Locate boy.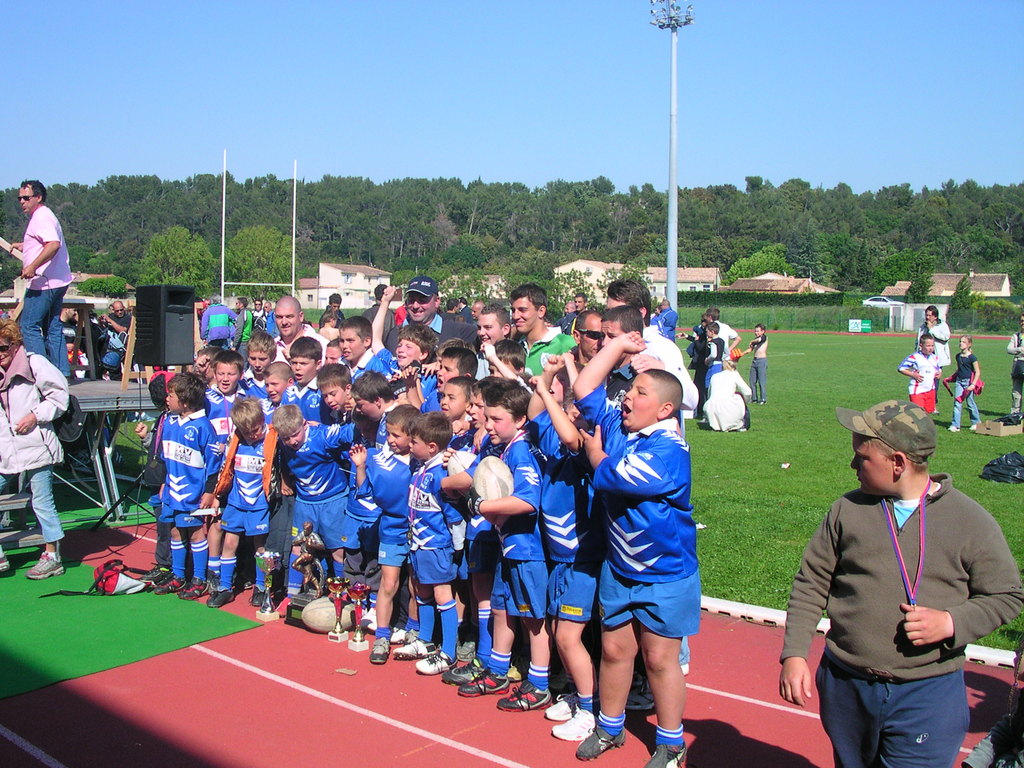
Bounding box: box=[416, 340, 479, 411].
